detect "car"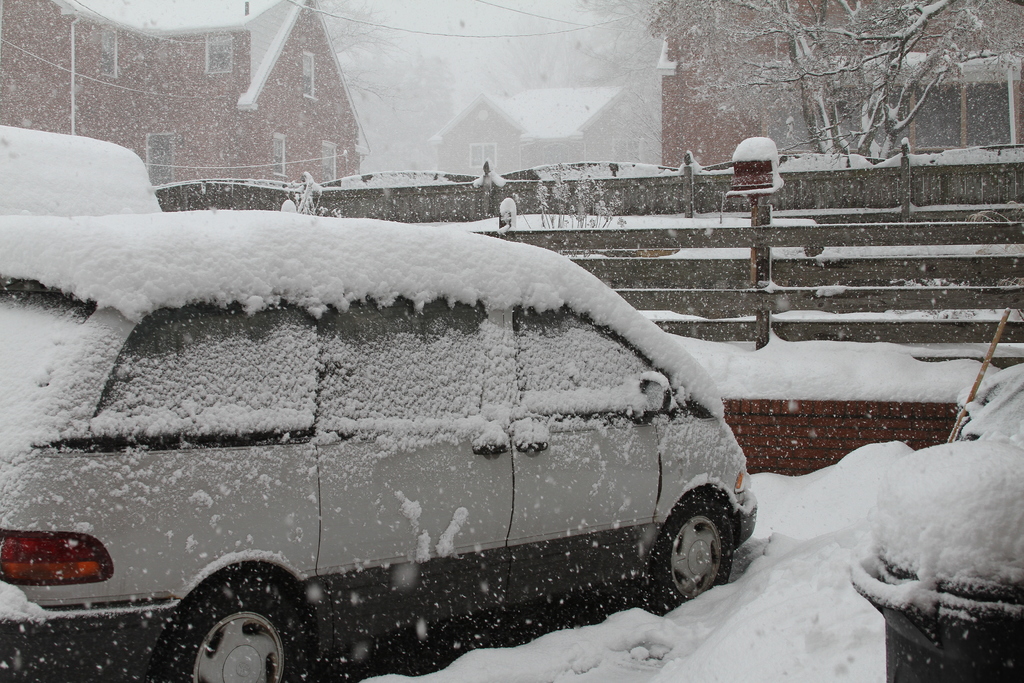
[left=0, top=211, right=757, bottom=682]
